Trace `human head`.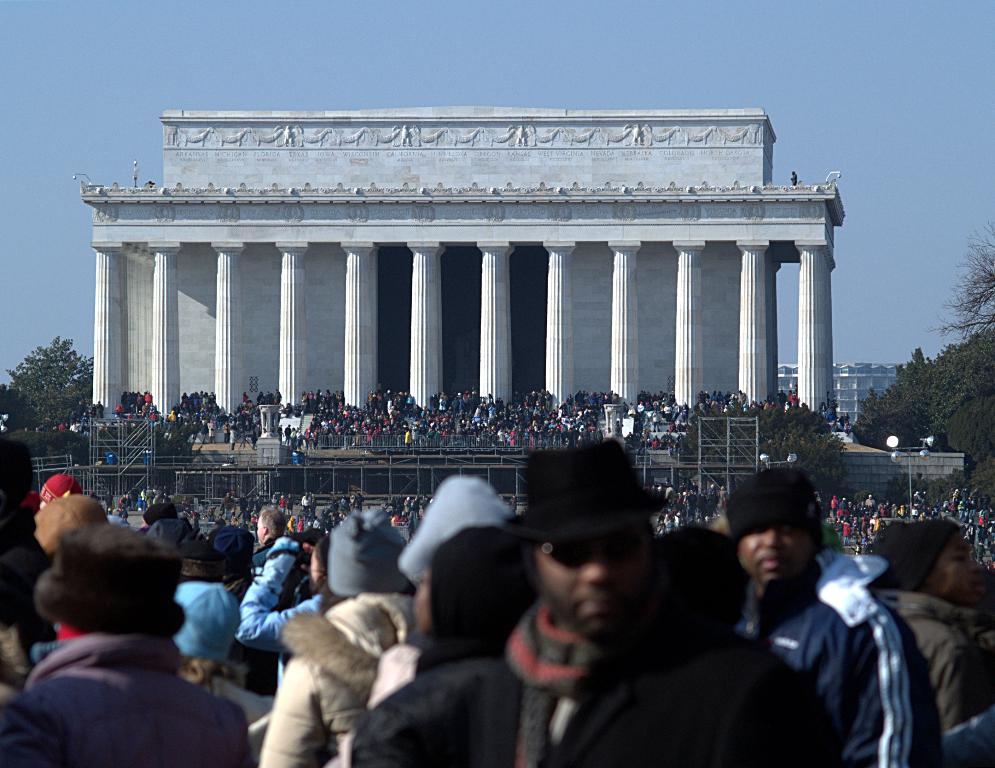
Traced to (324, 510, 410, 592).
